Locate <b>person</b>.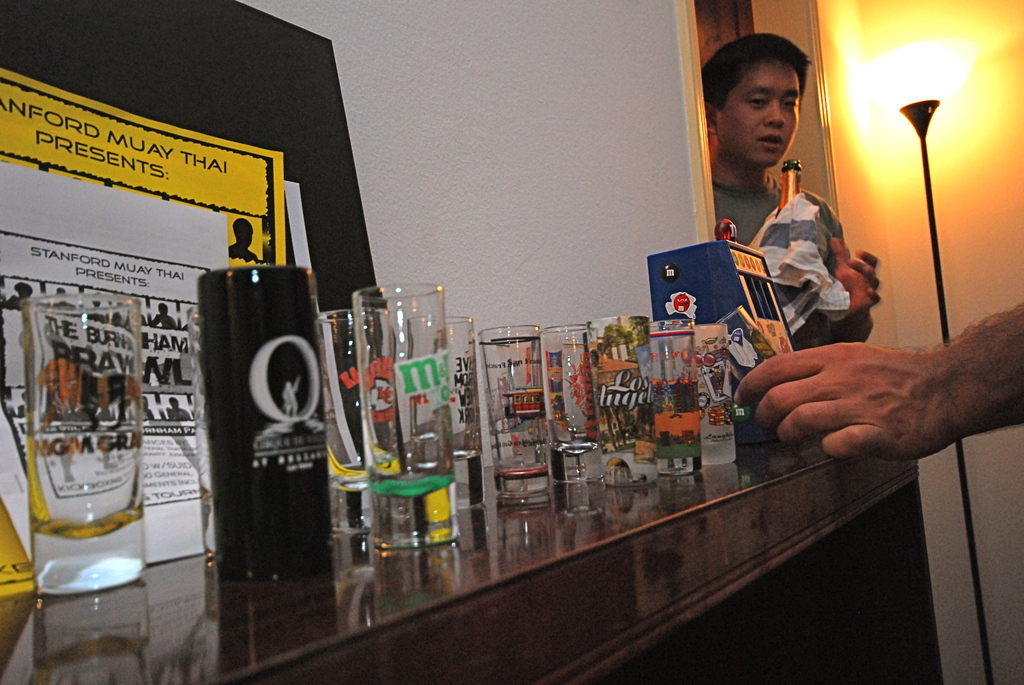
Bounding box: {"left": 229, "top": 216, "right": 260, "bottom": 262}.
